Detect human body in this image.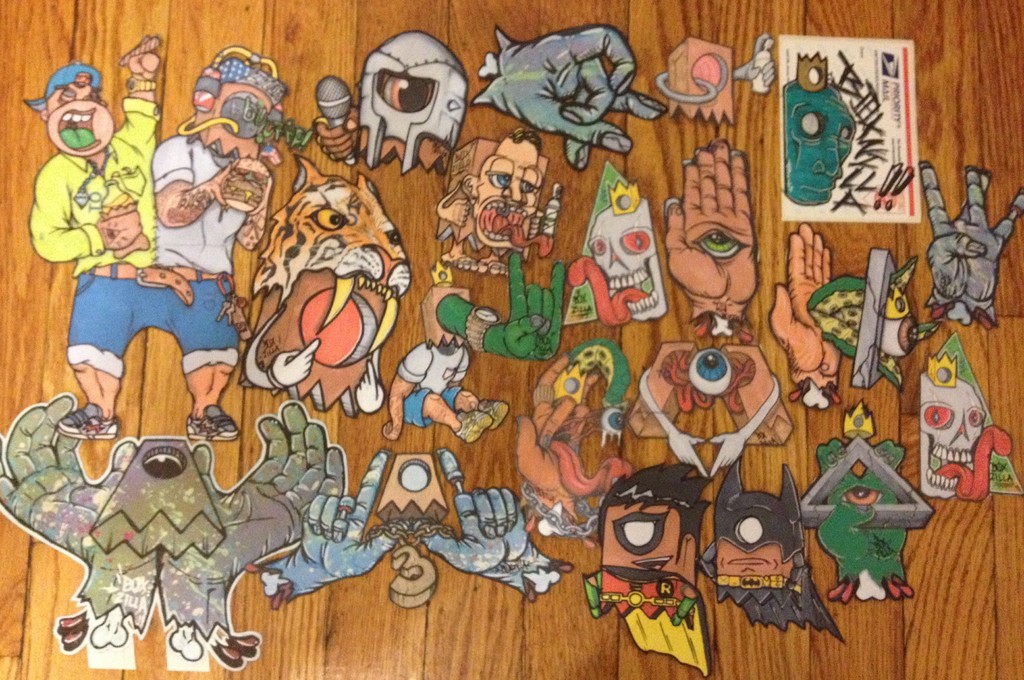
Detection: rect(379, 342, 508, 445).
